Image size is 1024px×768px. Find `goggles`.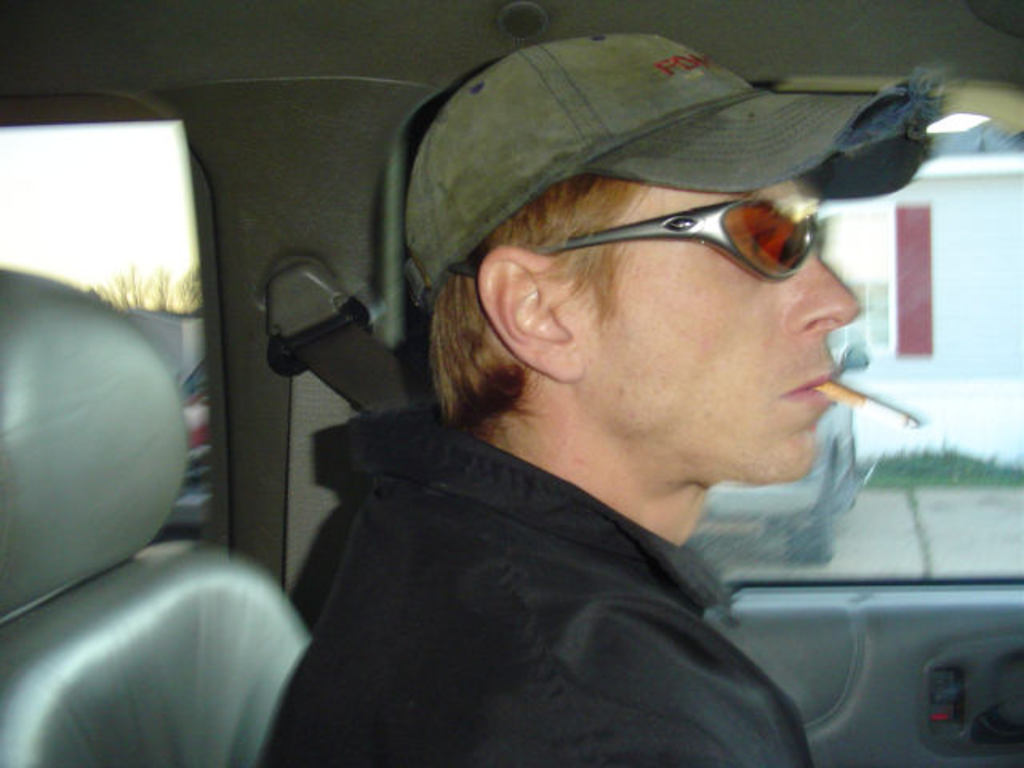
x1=448, y1=189, x2=816, y2=286.
